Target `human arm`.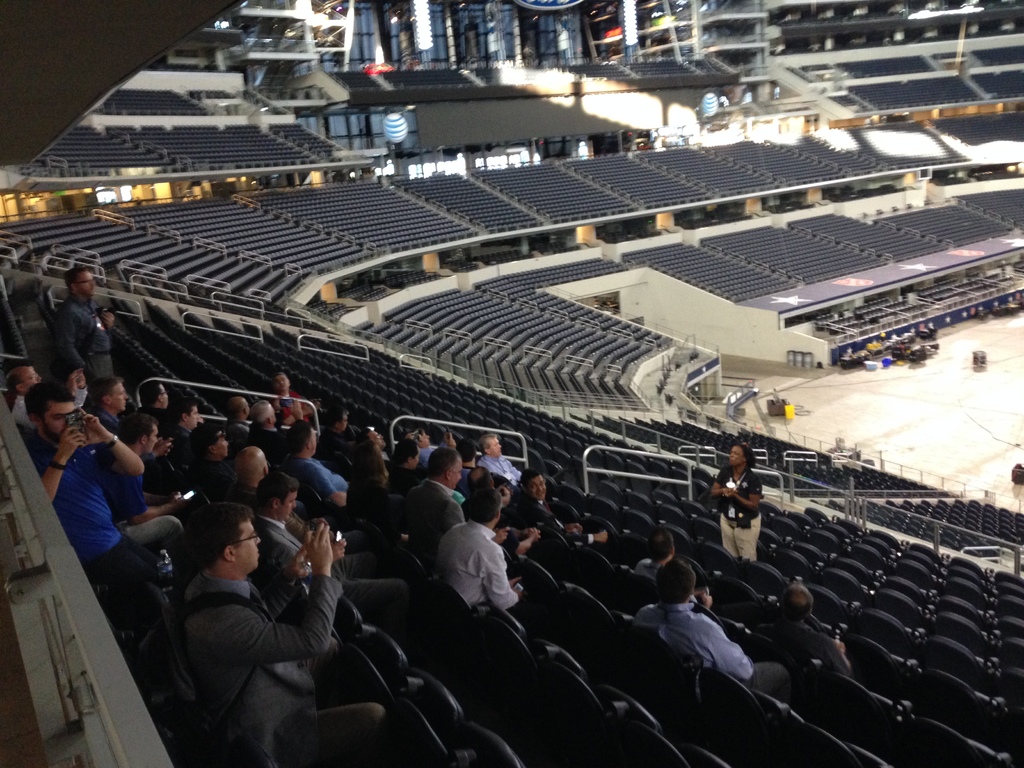
Target region: 506:526:536:558.
